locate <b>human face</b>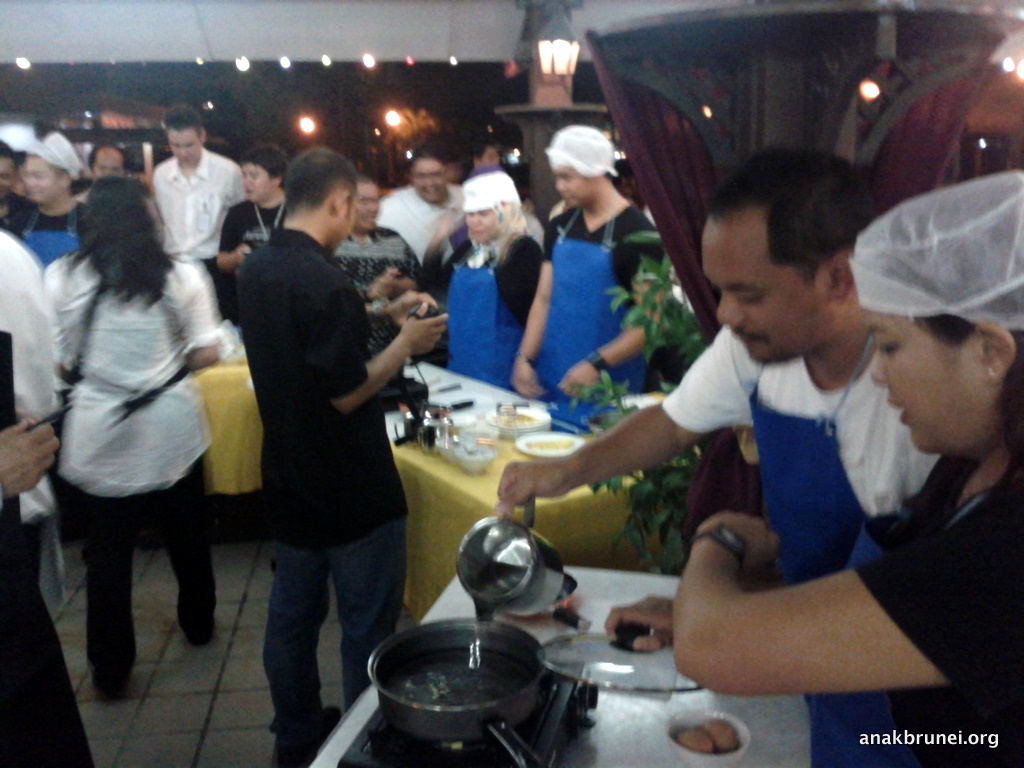
324,181,350,245
